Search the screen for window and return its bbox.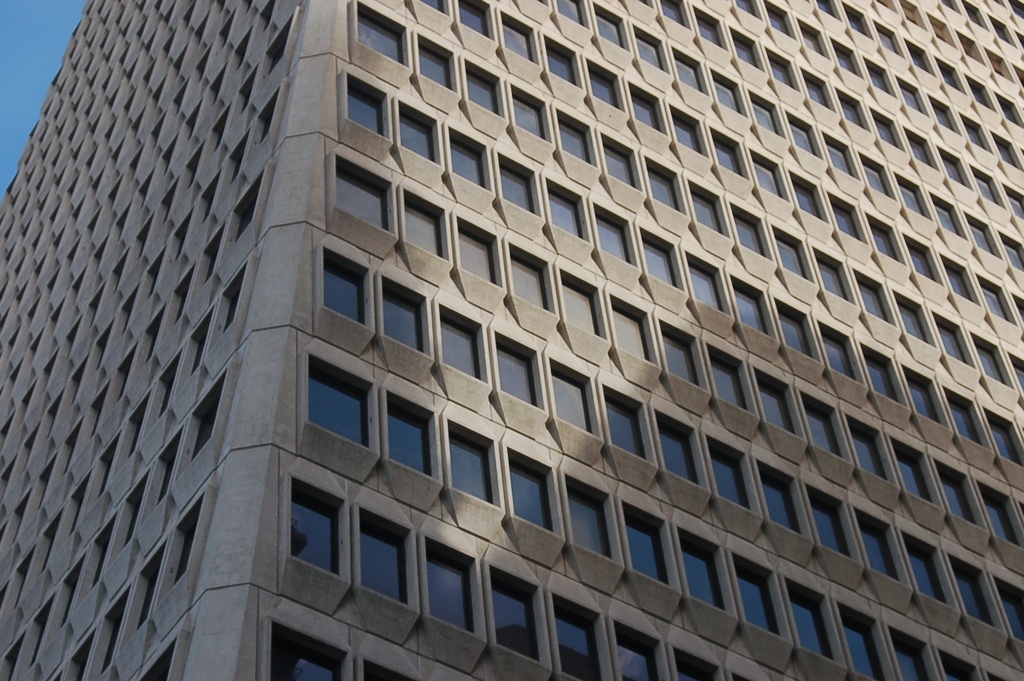
Found: [x1=901, y1=189, x2=922, y2=215].
